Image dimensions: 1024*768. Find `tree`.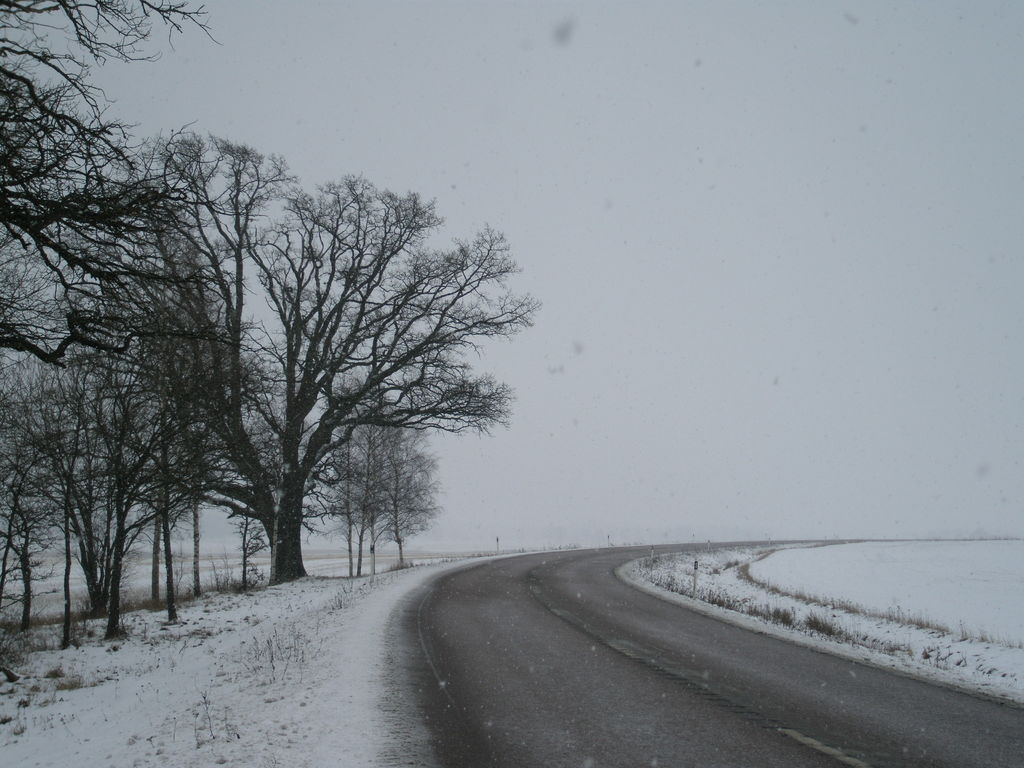
{"x1": 79, "y1": 134, "x2": 540, "y2": 583}.
